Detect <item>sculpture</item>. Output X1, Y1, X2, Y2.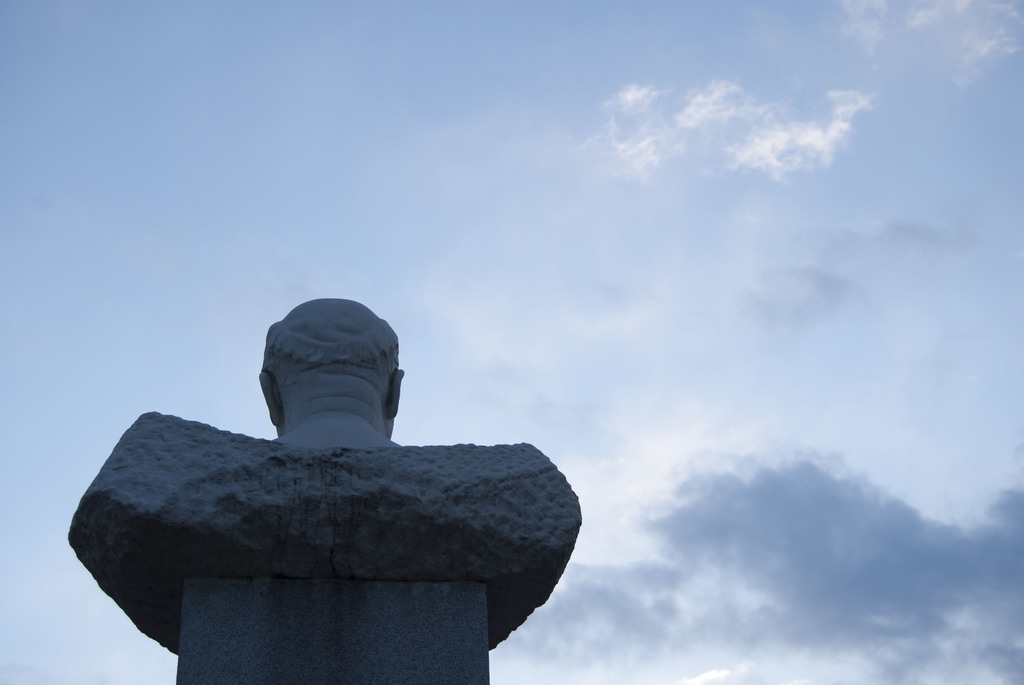
87, 274, 554, 670.
